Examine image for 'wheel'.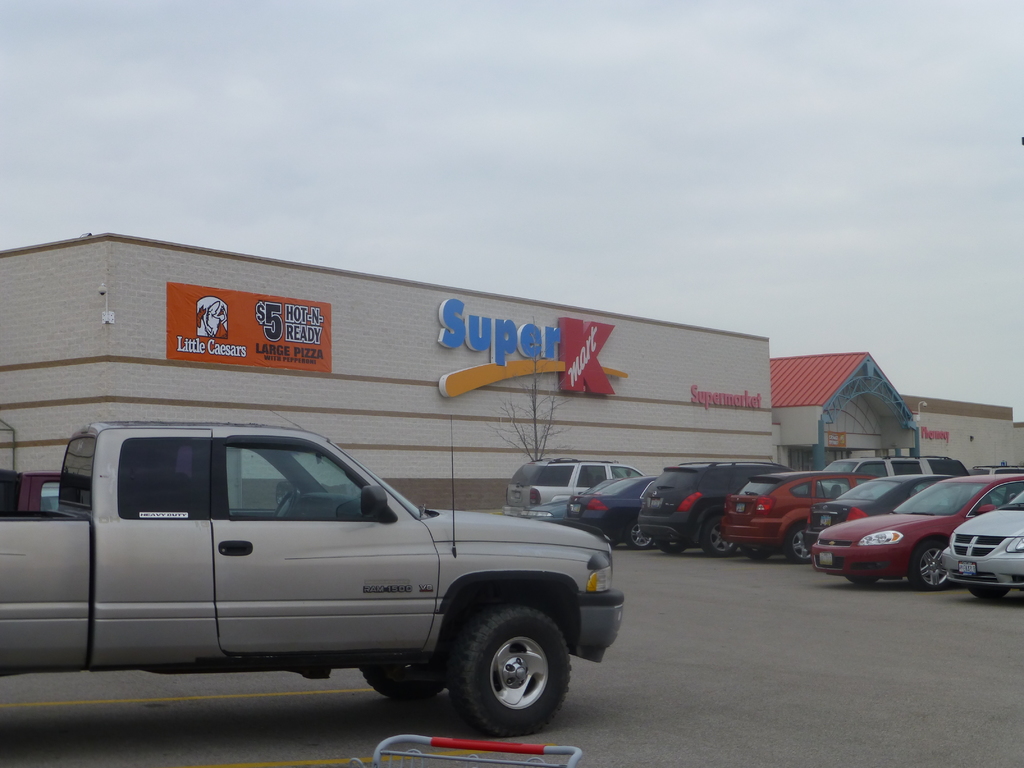
Examination result: x1=273, y1=483, x2=307, y2=520.
